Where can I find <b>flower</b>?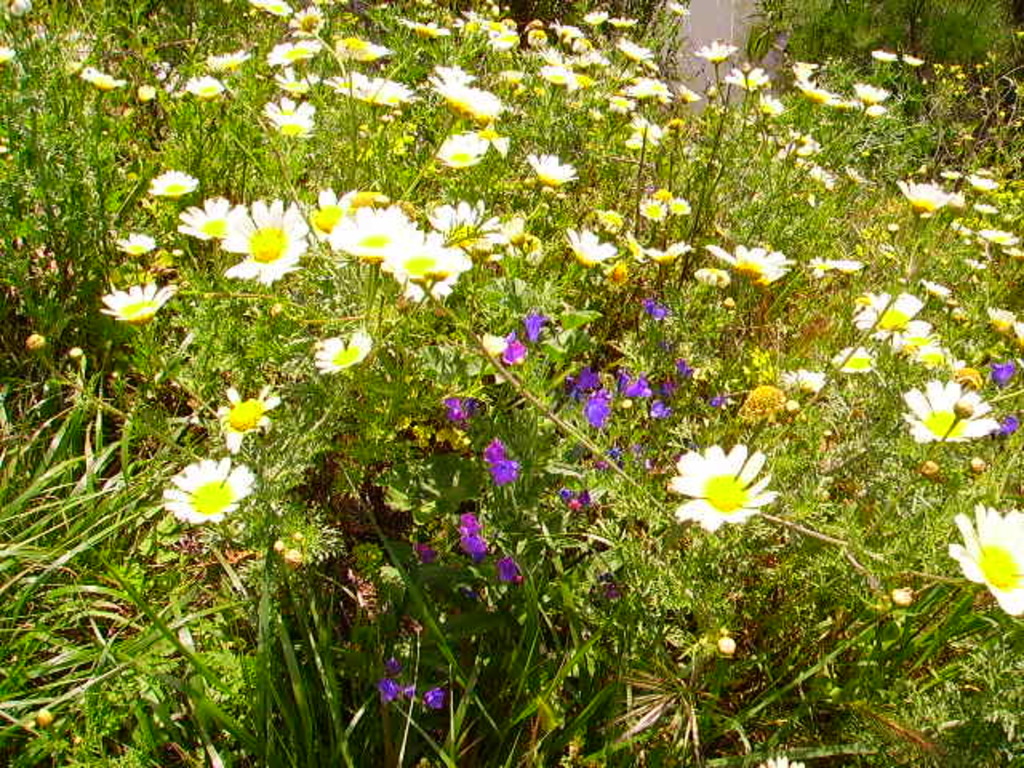
You can find it at 501 328 530 366.
